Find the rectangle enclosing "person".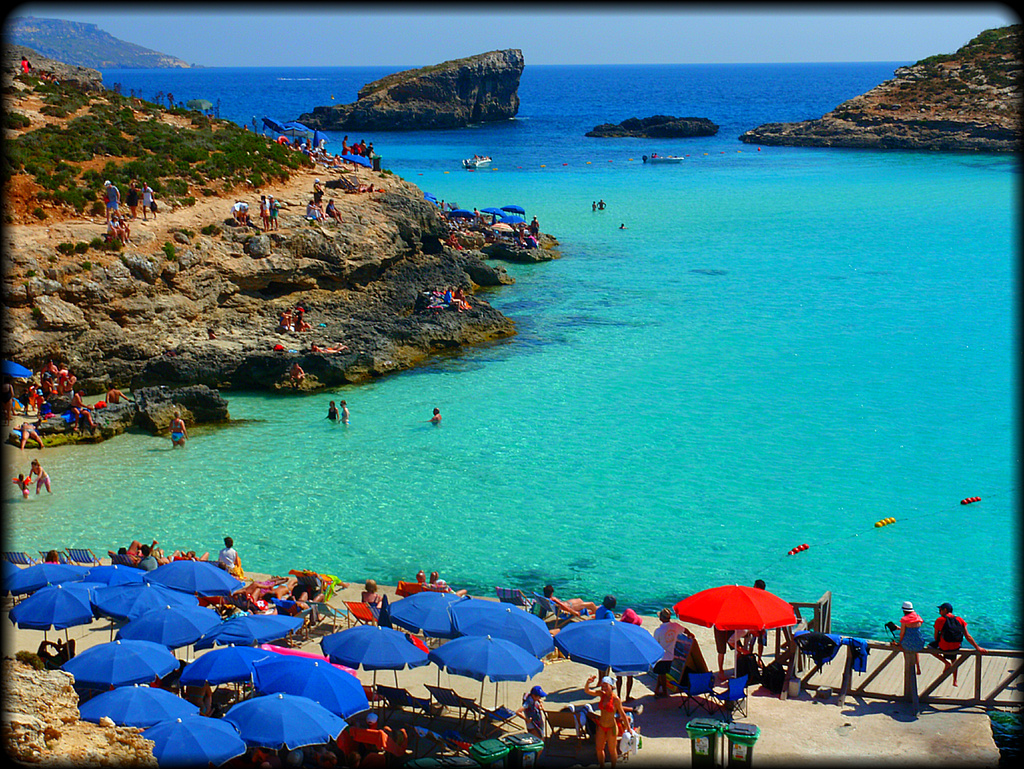
bbox=(428, 572, 470, 598).
